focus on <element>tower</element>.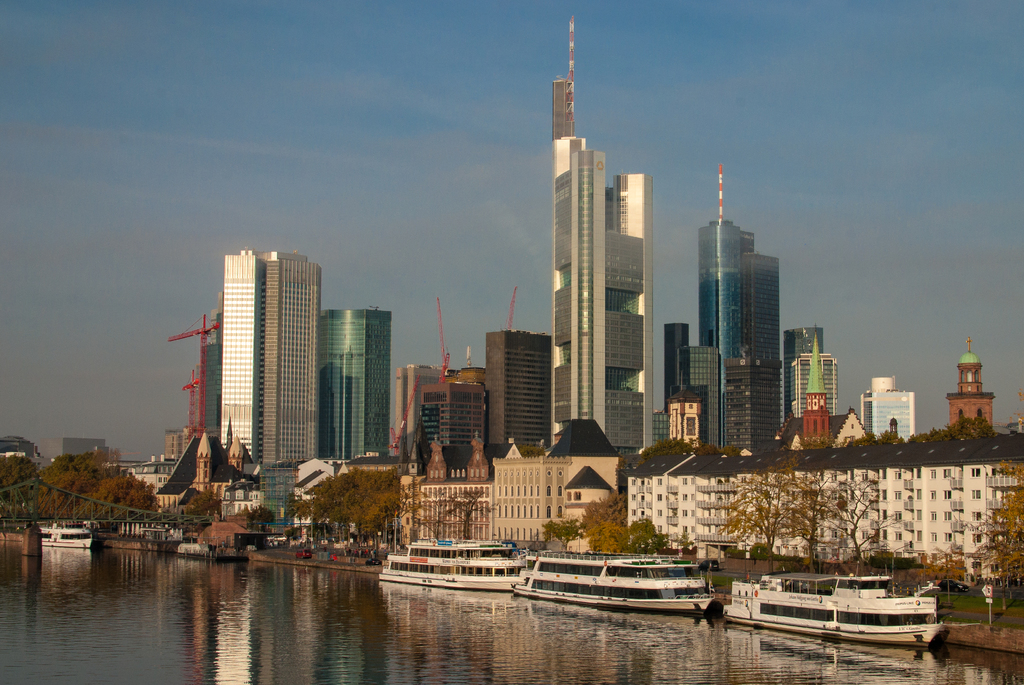
Focused at Rect(664, 322, 681, 442).
